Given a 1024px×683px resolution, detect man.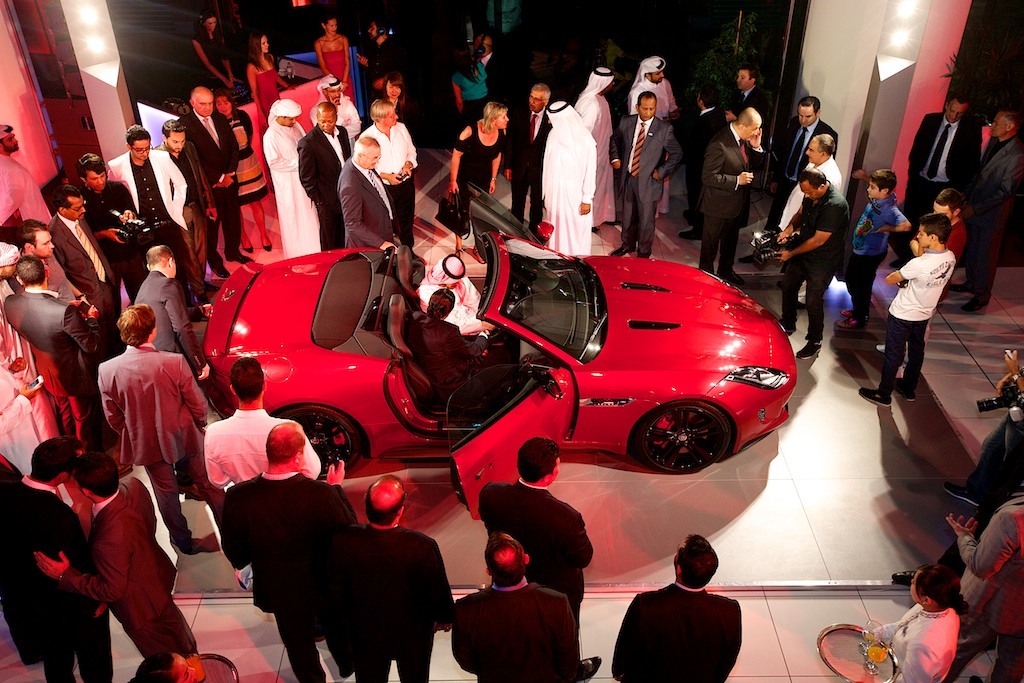
{"left": 2, "top": 218, "right": 71, "bottom": 304}.
